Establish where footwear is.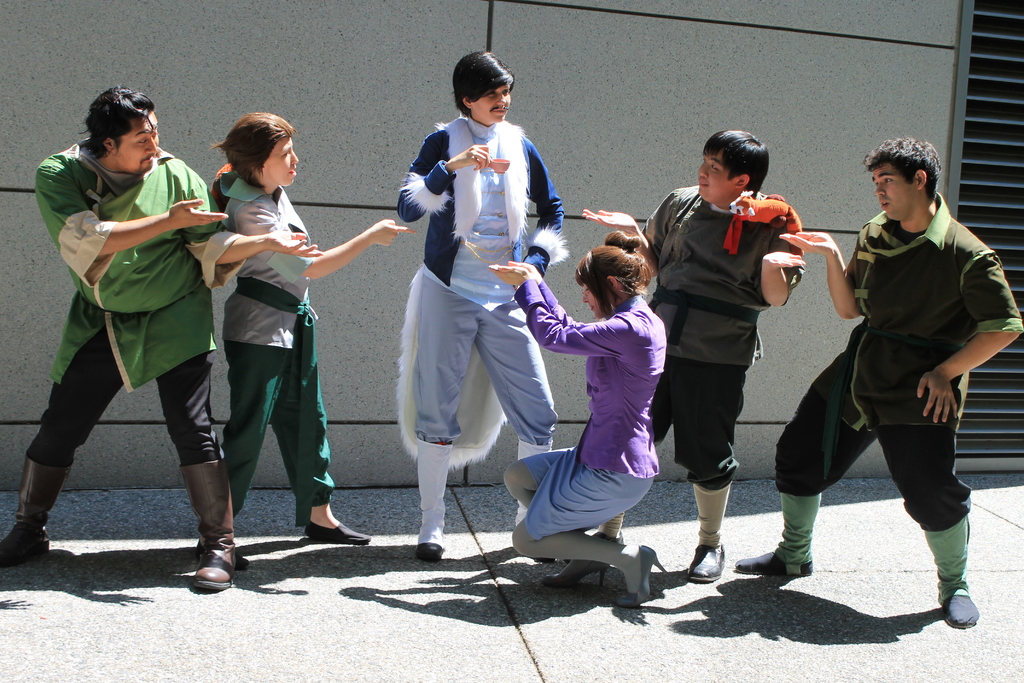
Established at region(609, 539, 671, 609).
